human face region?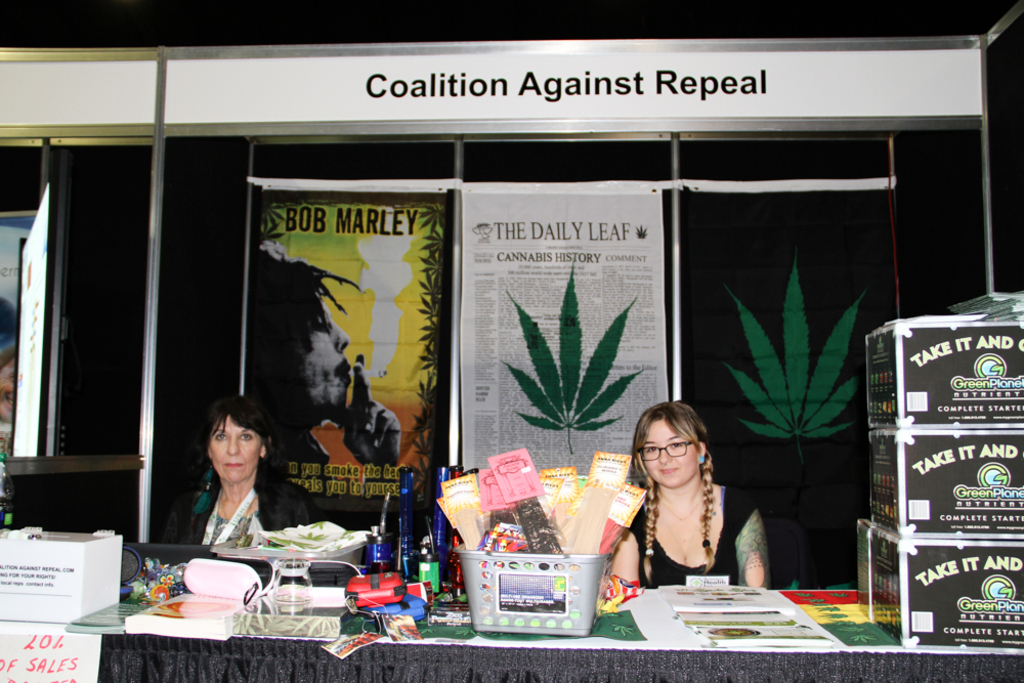
<box>642,421,700,486</box>
